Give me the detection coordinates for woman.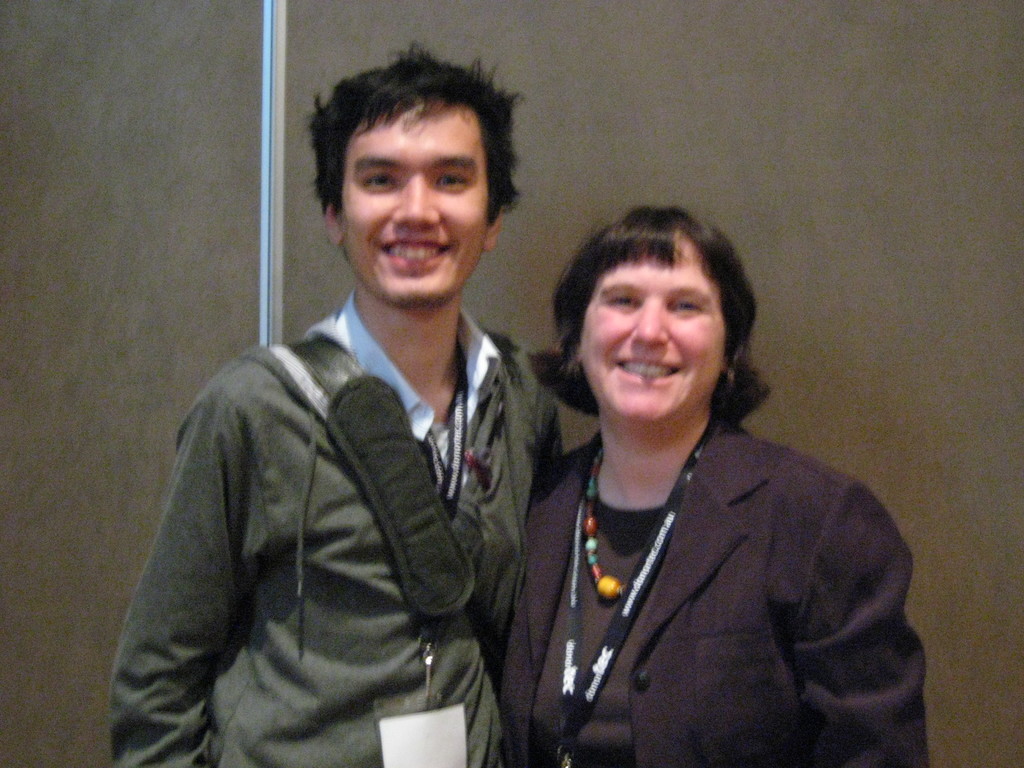
crop(497, 200, 906, 767).
